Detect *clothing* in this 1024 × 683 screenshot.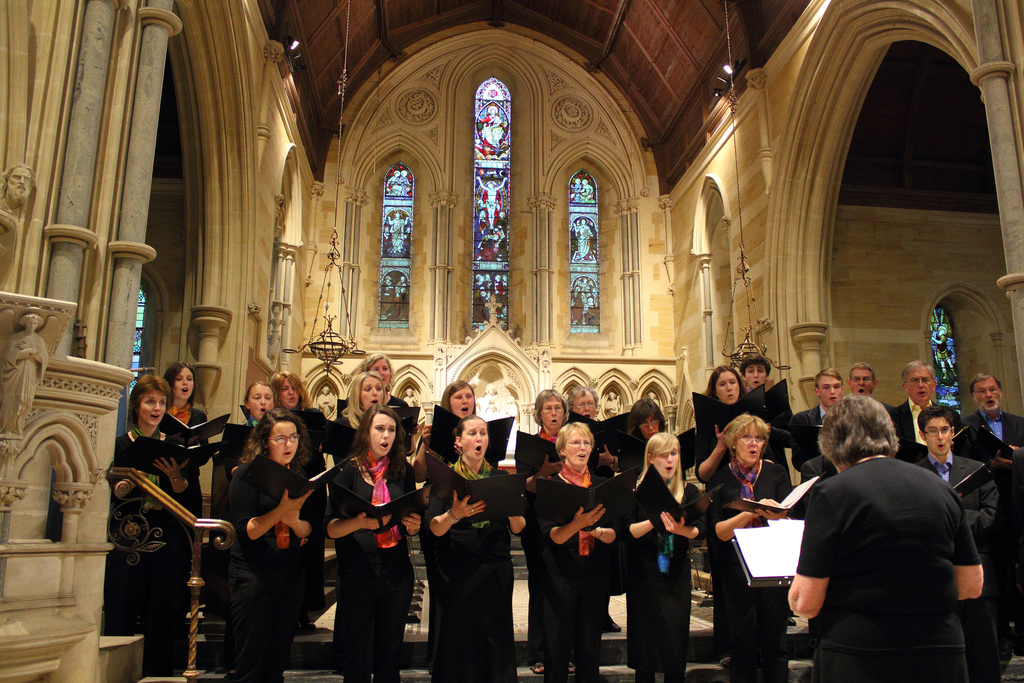
Detection: Rect(780, 425, 985, 672).
